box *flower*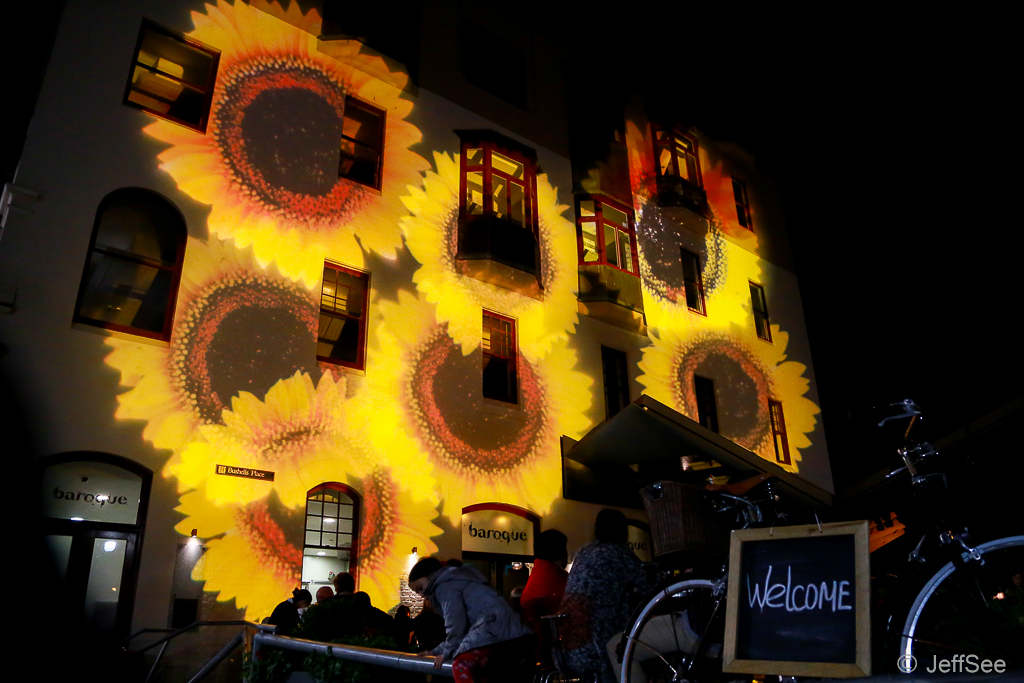
bbox=[368, 286, 595, 520]
